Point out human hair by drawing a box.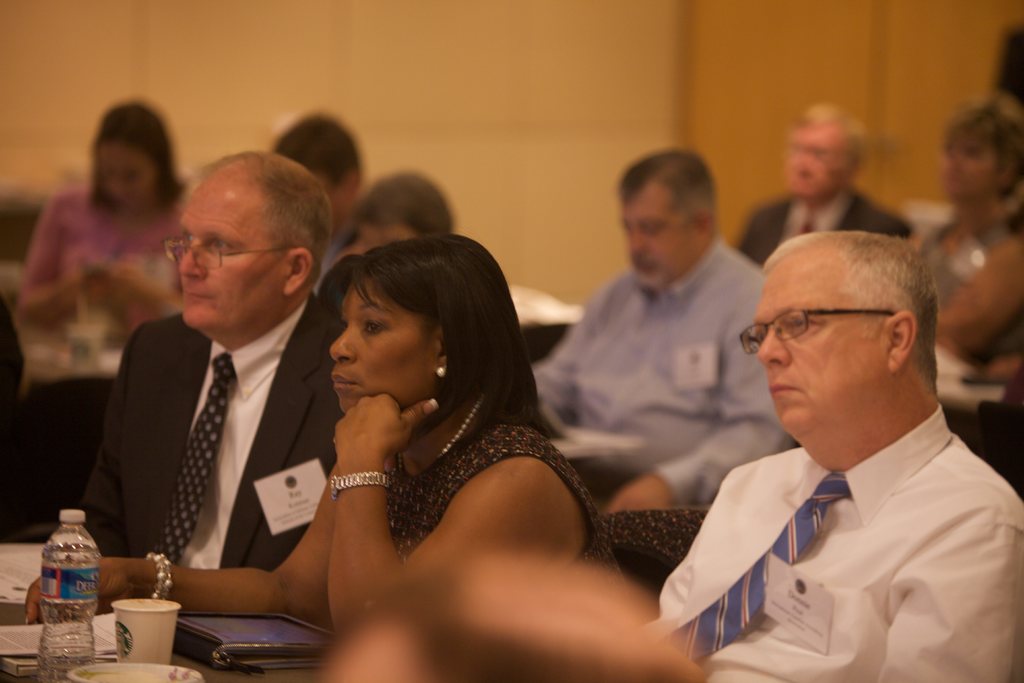
locate(783, 95, 860, 185).
